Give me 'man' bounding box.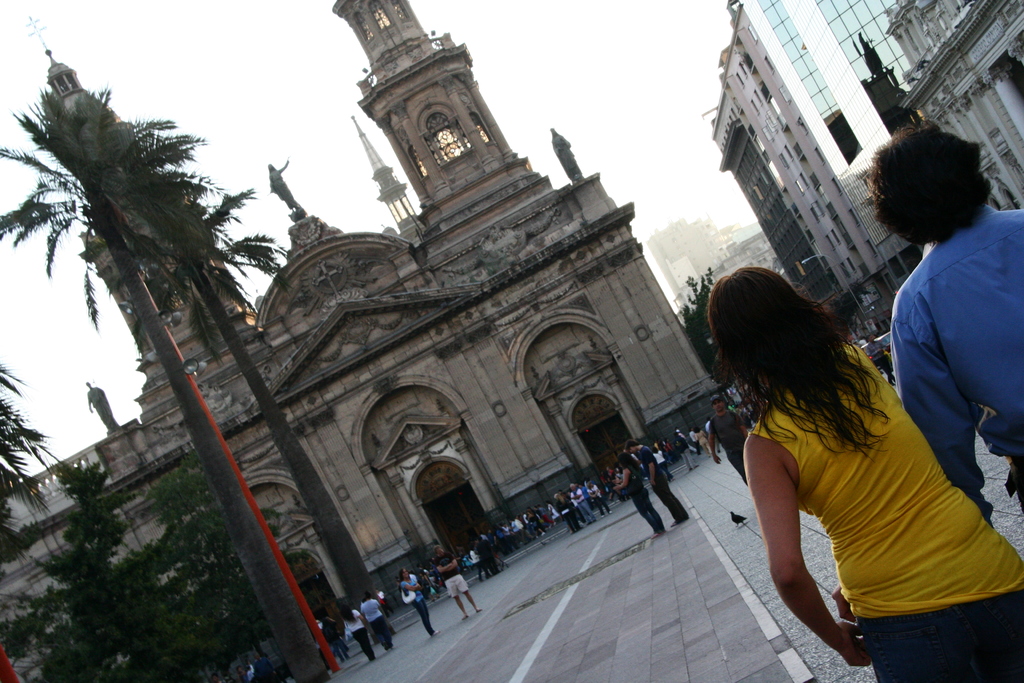
{"left": 865, "top": 332, "right": 898, "bottom": 390}.
